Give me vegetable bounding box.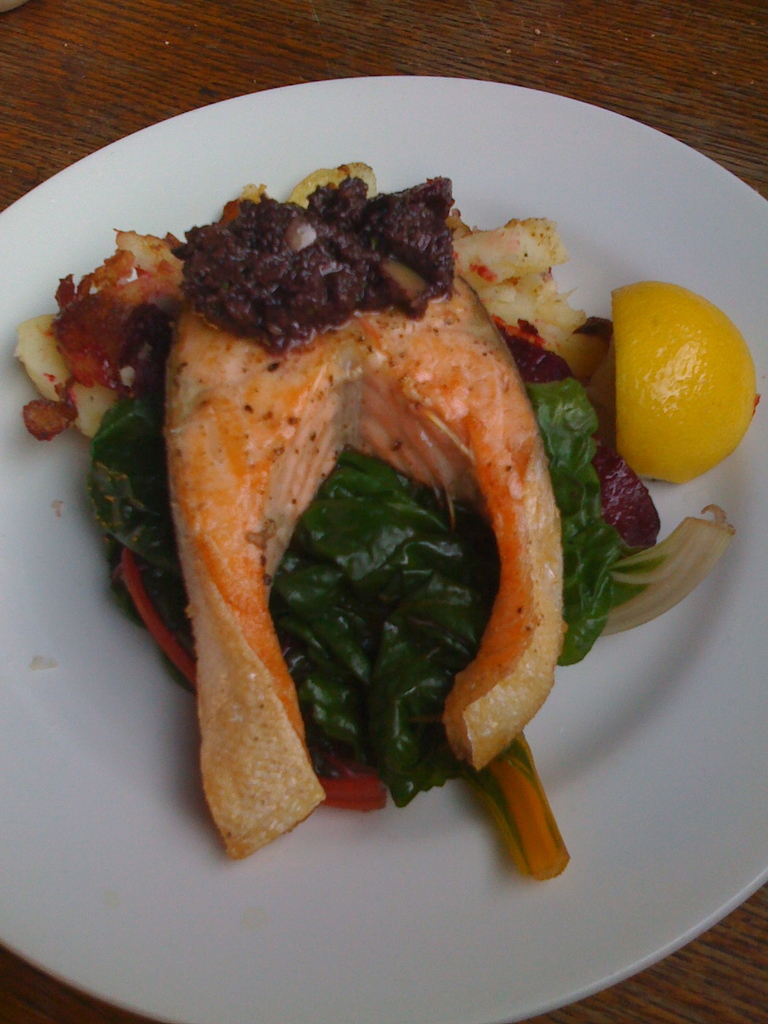
(left=600, top=278, right=756, bottom=482).
